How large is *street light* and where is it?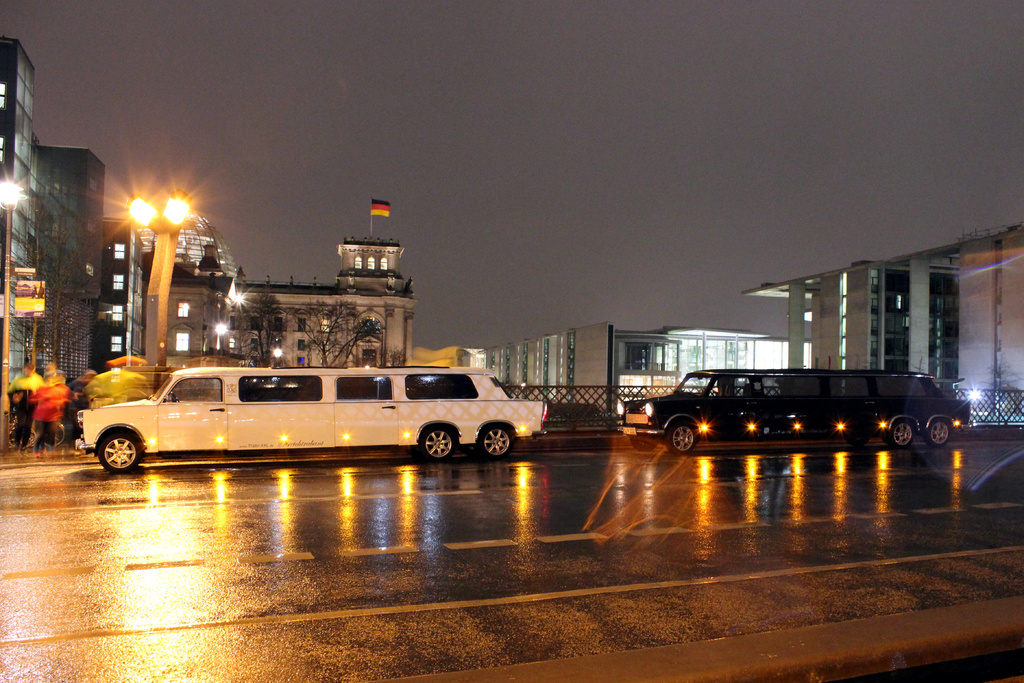
Bounding box: region(0, 176, 21, 389).
